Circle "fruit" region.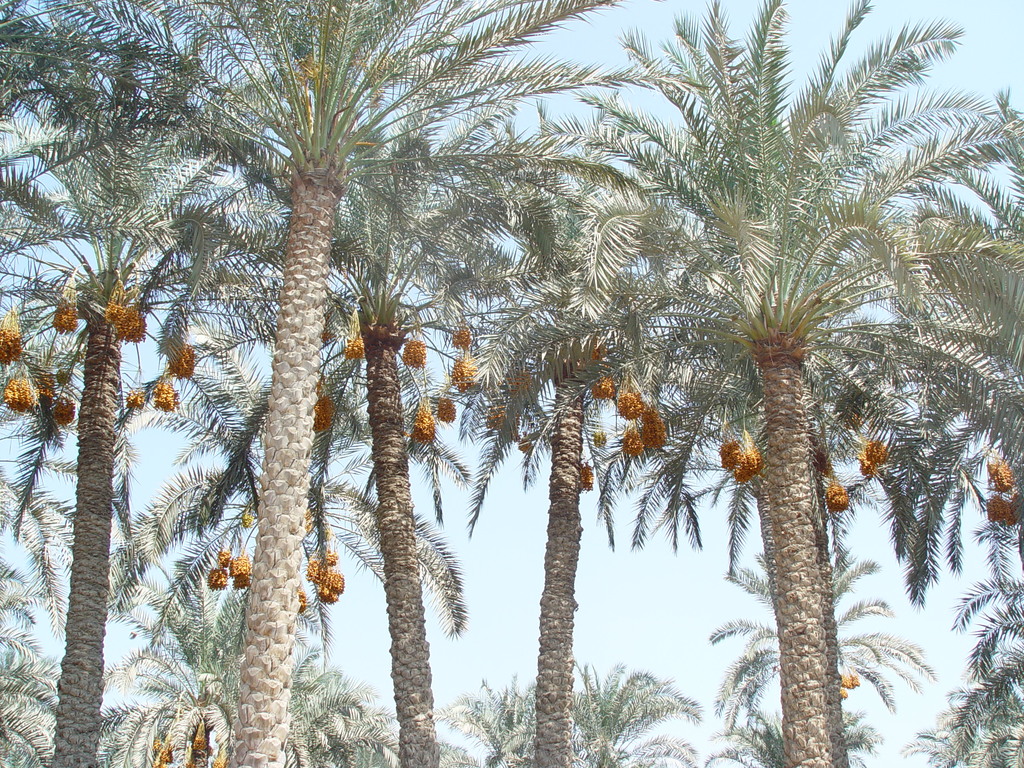
Region: (x1=487, y1=404, x2=507, y2=431).
